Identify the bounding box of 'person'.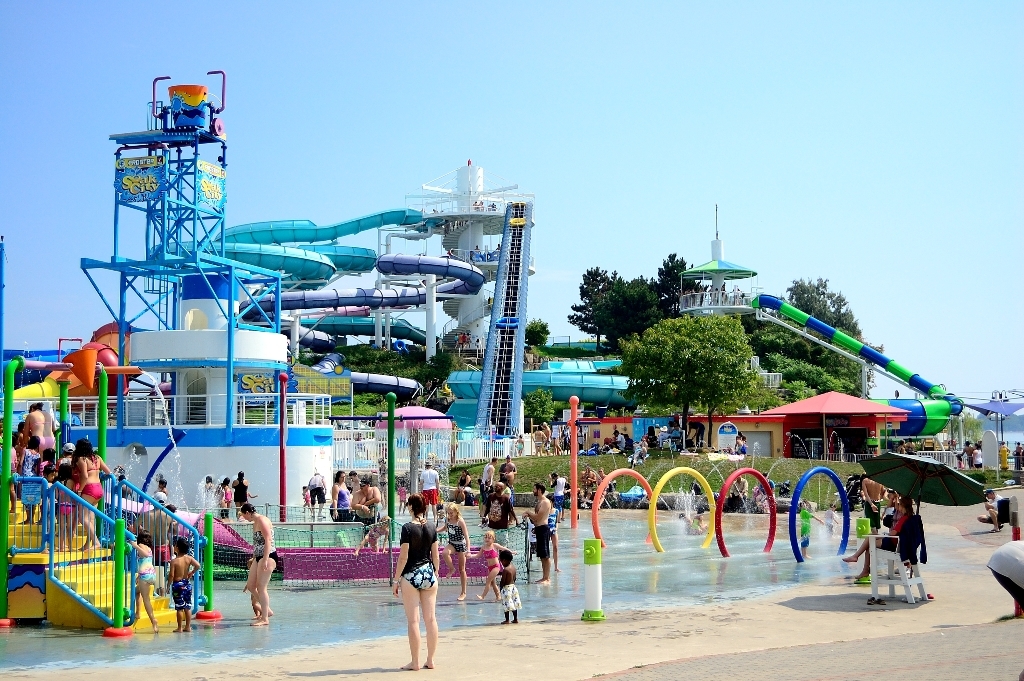
[132, 526, 158, 634].
